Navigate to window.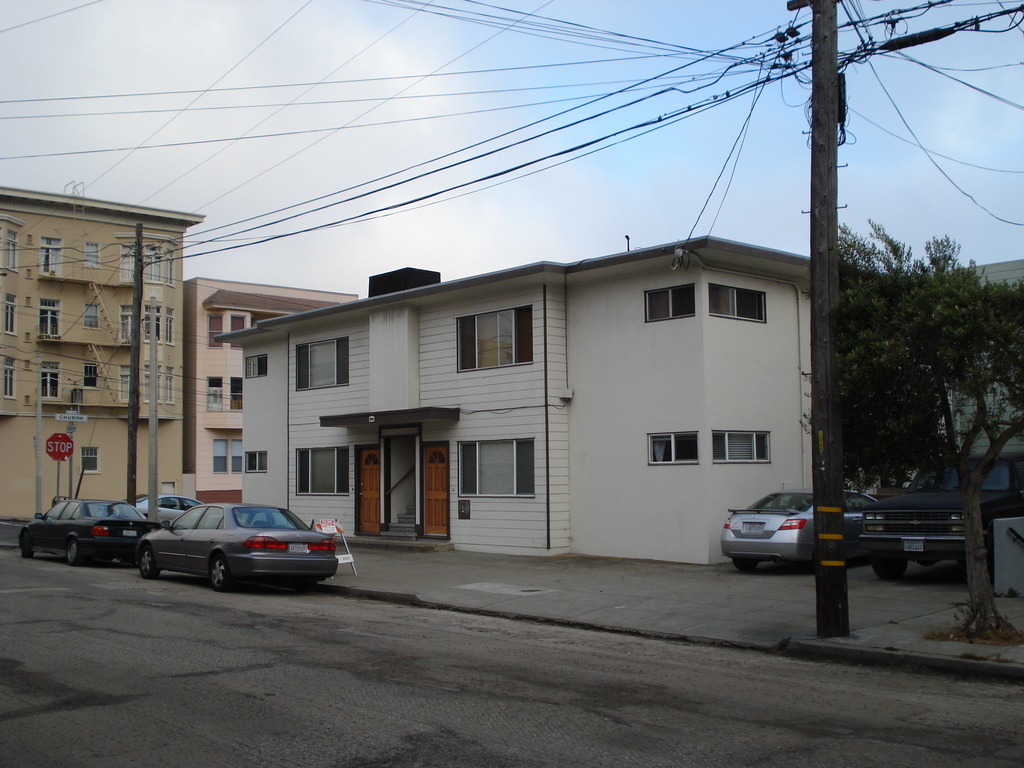
Navigation target: detection(711, 430, 774, 468).
